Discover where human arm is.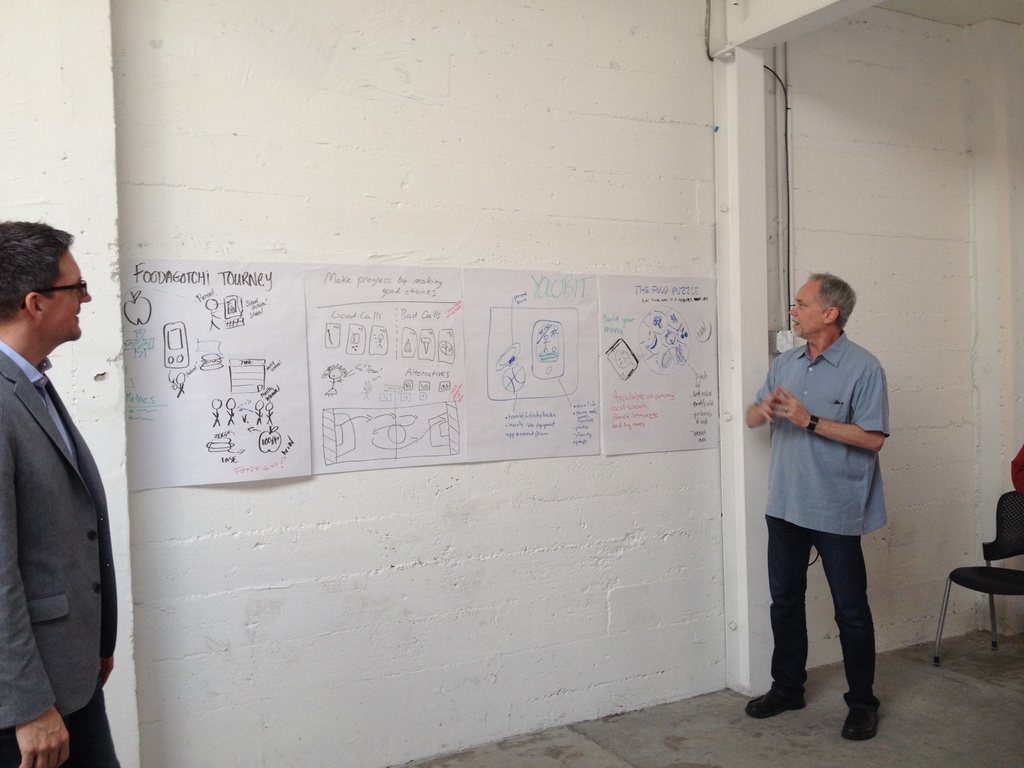
Discovered at (left=740, top=366, right=789, bottom=427).
